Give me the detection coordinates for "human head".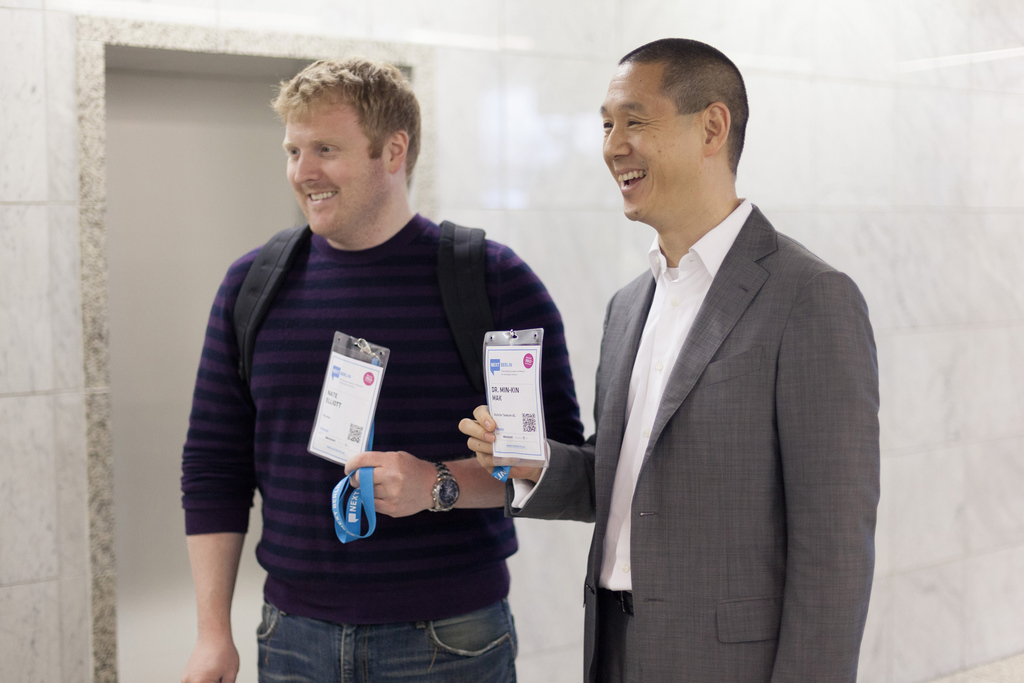
Rect(263, 53, 428, 229).
